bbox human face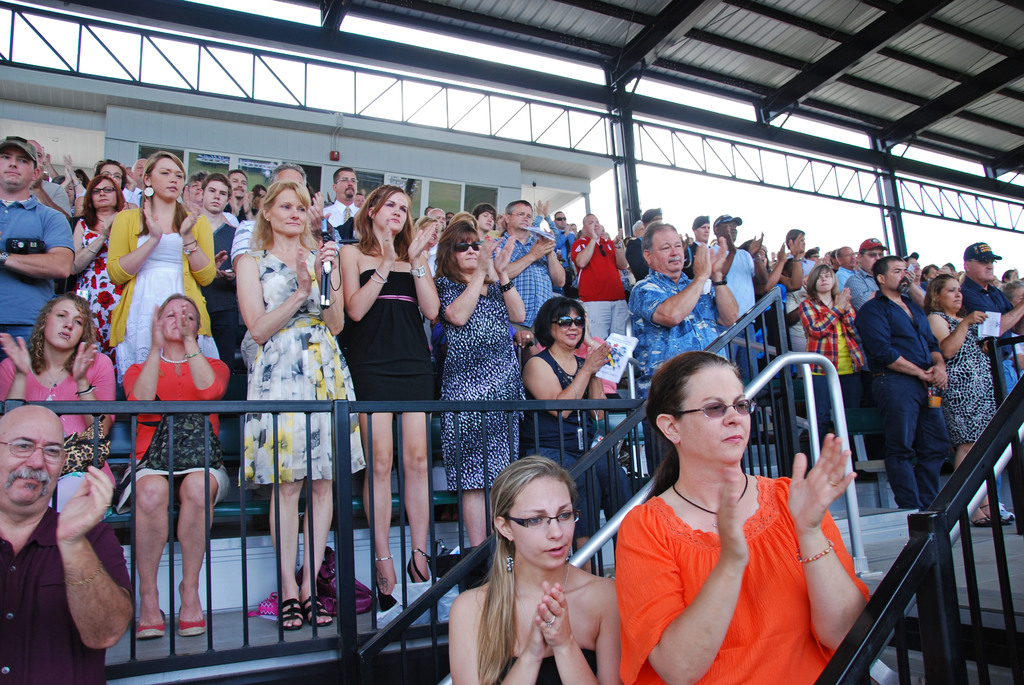
[161, 295, 199, 340]
